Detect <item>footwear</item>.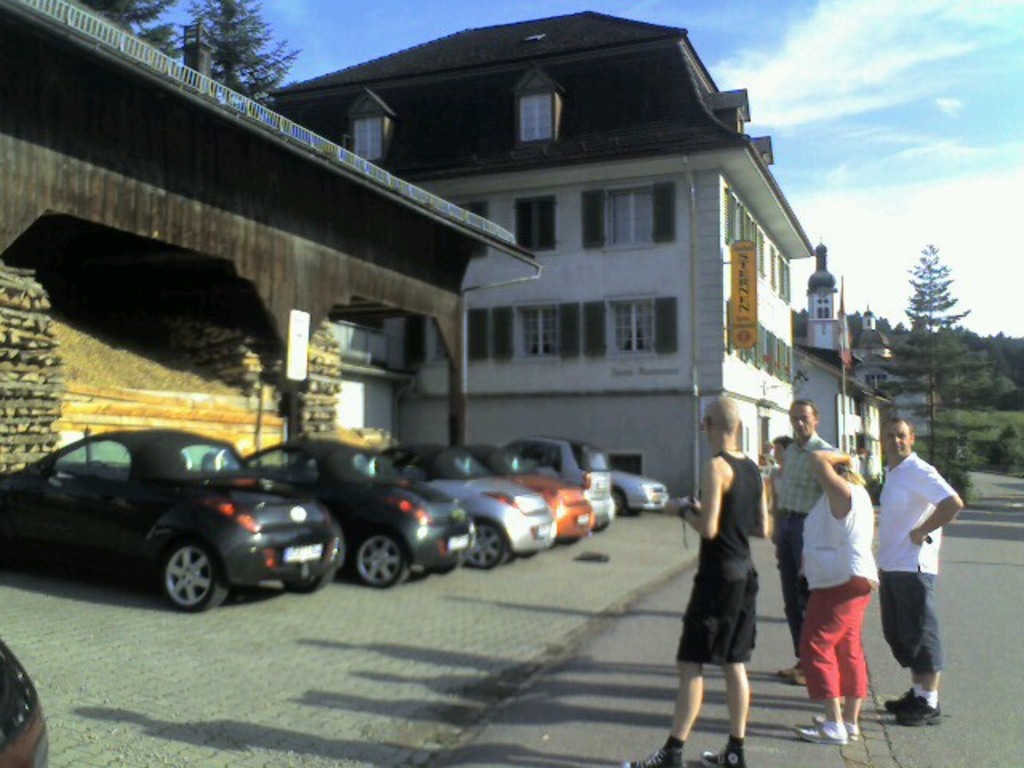
Detected at <region>795, 717, 842, 742</region>.
